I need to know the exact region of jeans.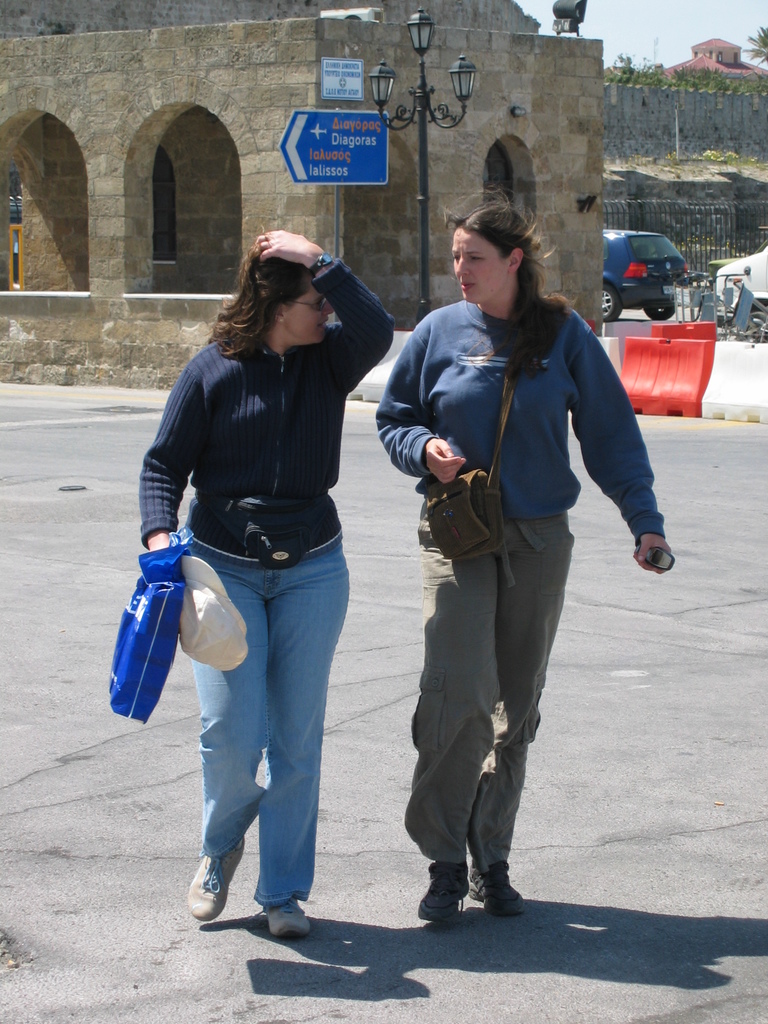
Region: x1=164, y1=547, x2=350, y2=924.
